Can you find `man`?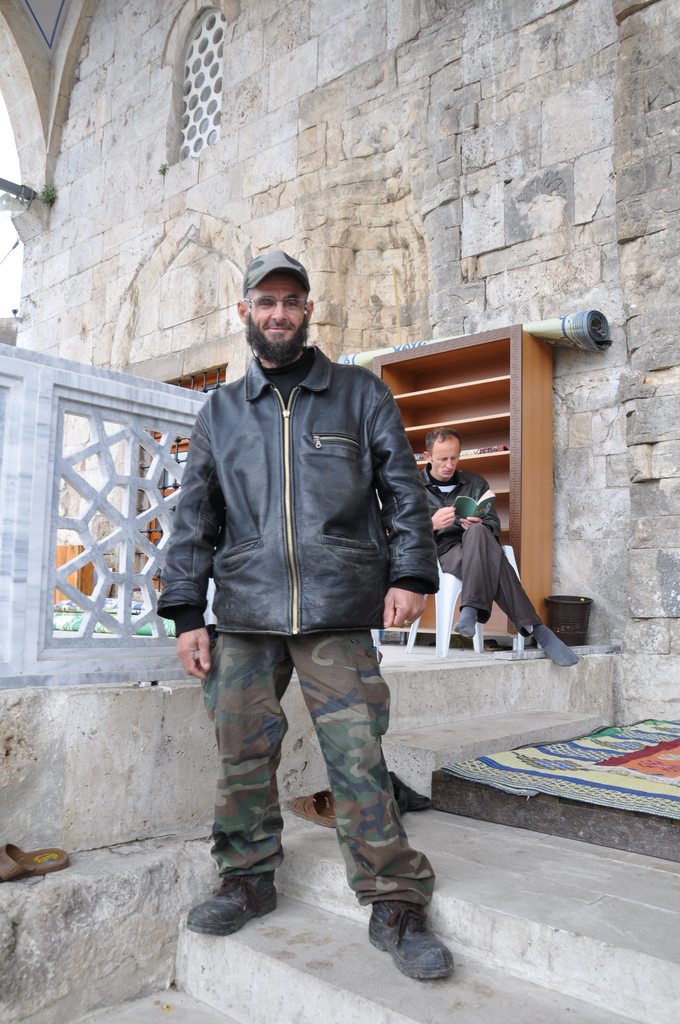
Yes, bounding box: 182/252/455/977.
